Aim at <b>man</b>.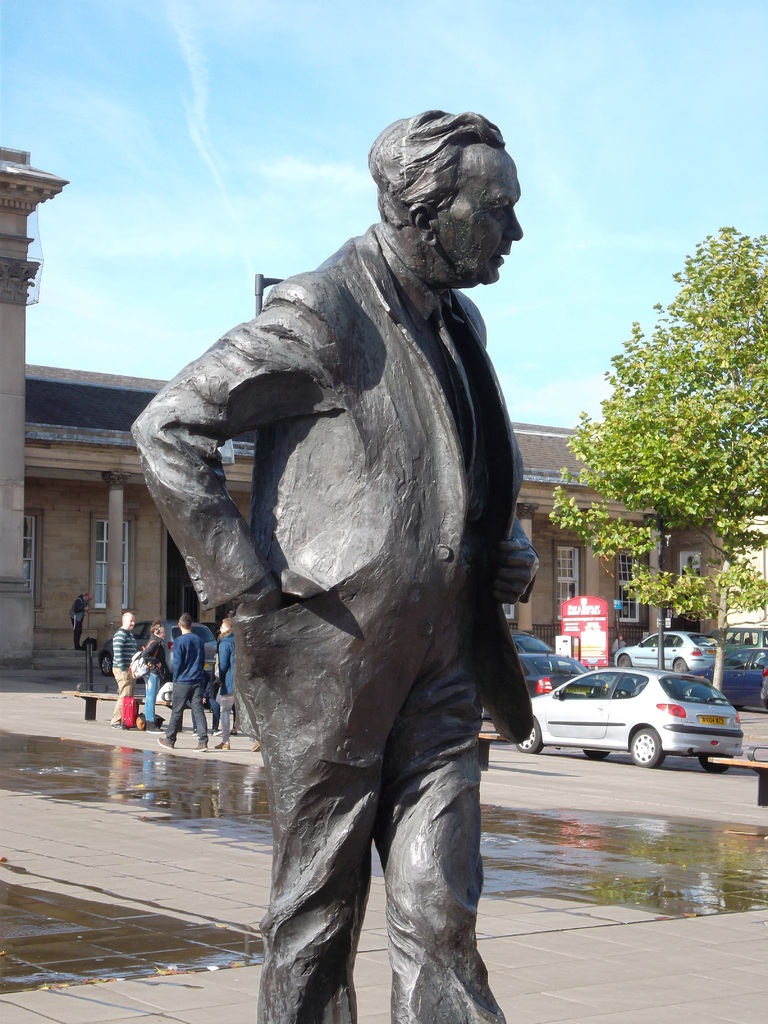
Aimed at [159,612,214,753].
